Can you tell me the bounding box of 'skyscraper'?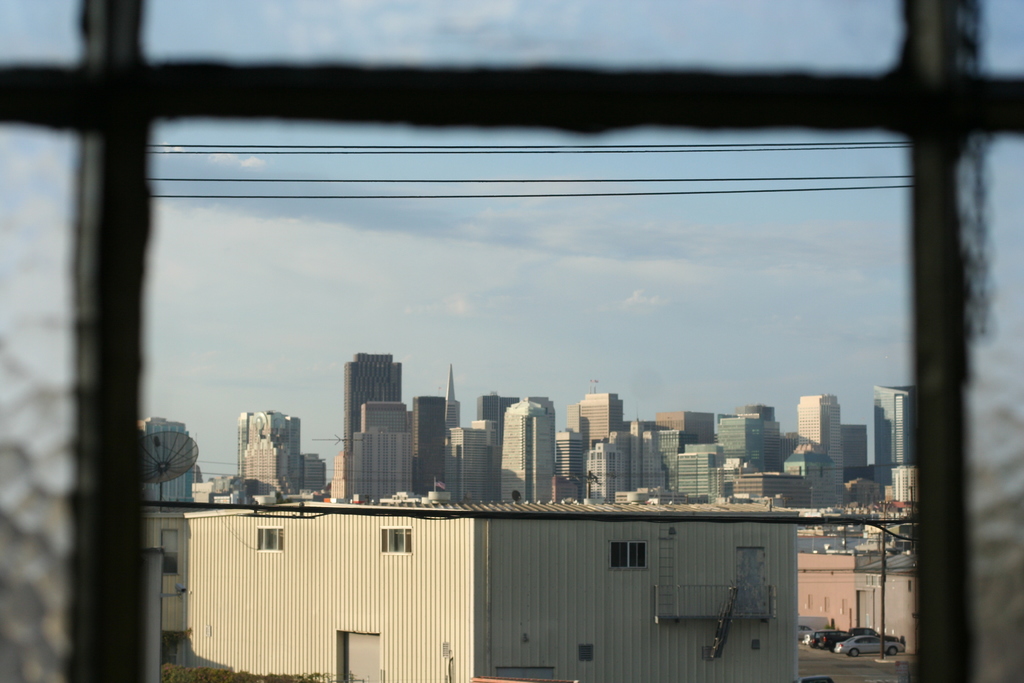
crop(443, 414, 483, 507).
